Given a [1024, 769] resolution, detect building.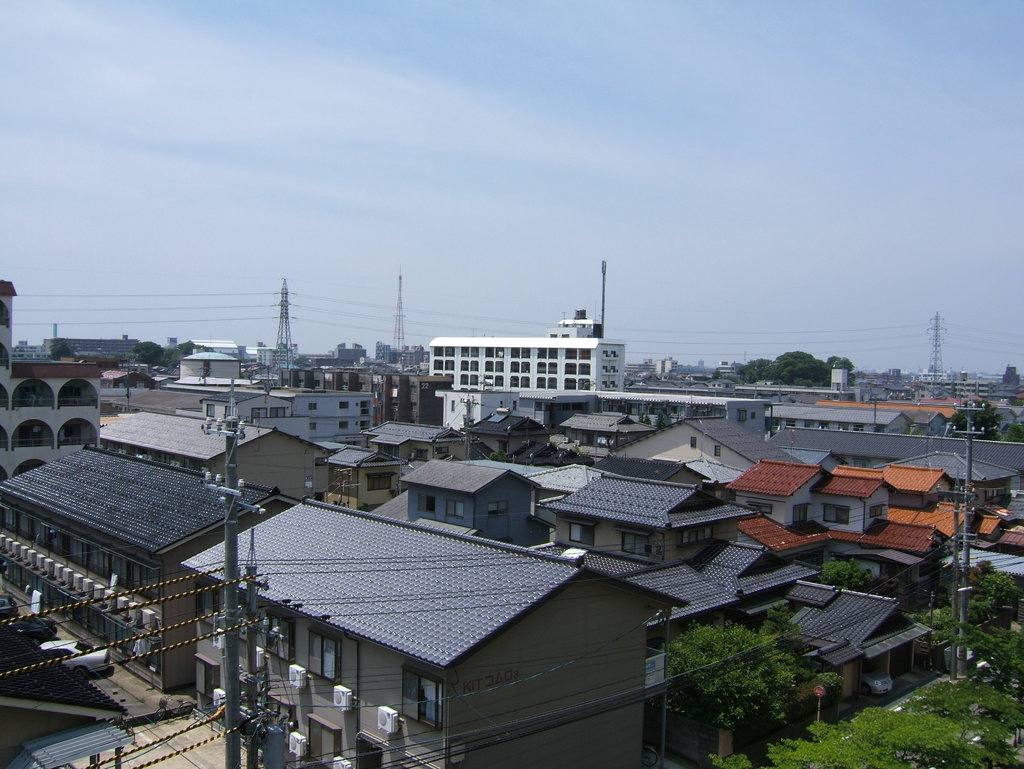
detection(0, 442, 297, 690).
